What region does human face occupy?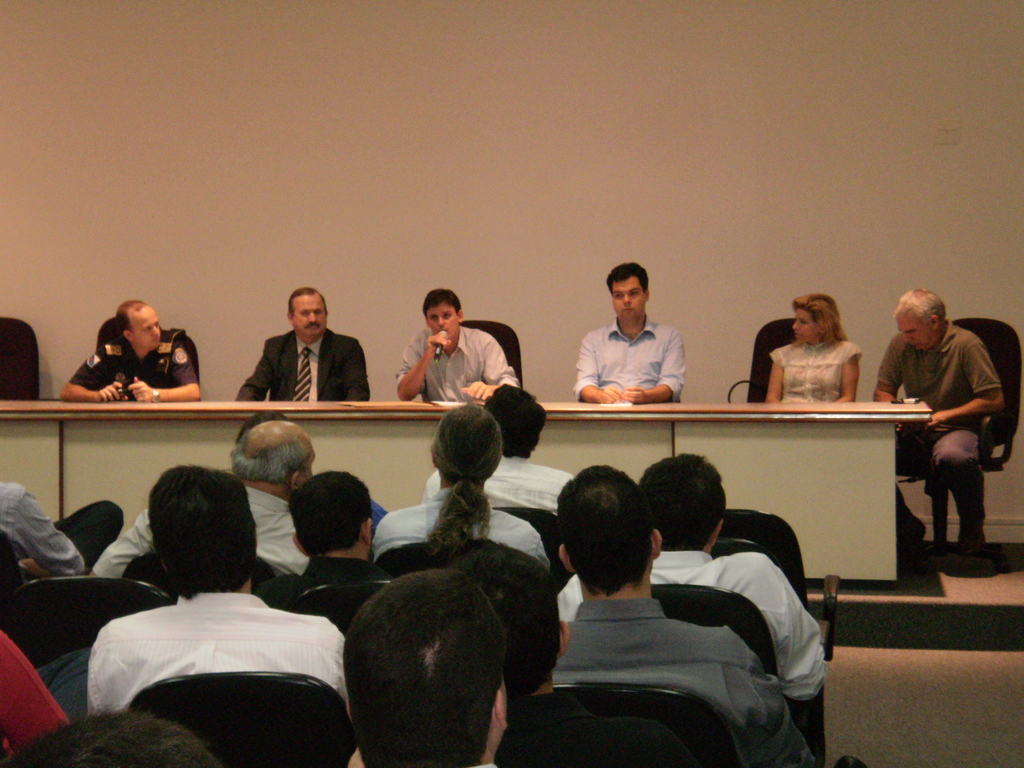
892 312 932 353.
